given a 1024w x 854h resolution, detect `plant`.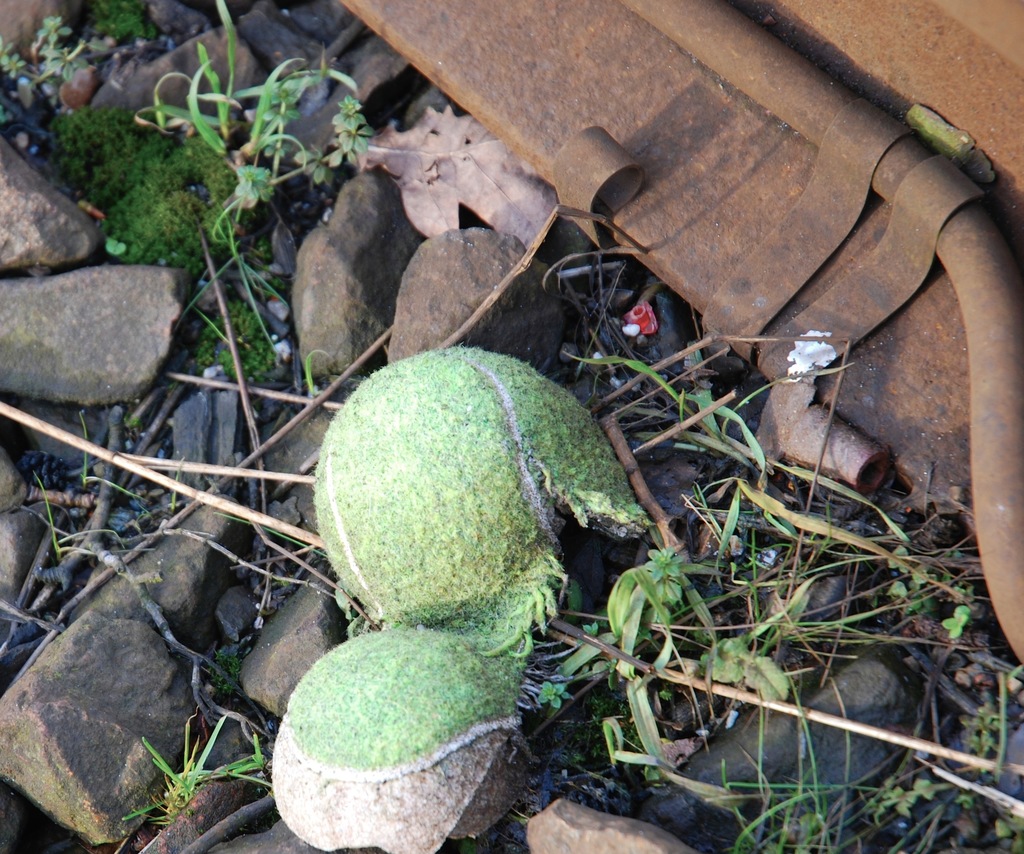
x1=304 y1=350 x2=327 y2=400.
